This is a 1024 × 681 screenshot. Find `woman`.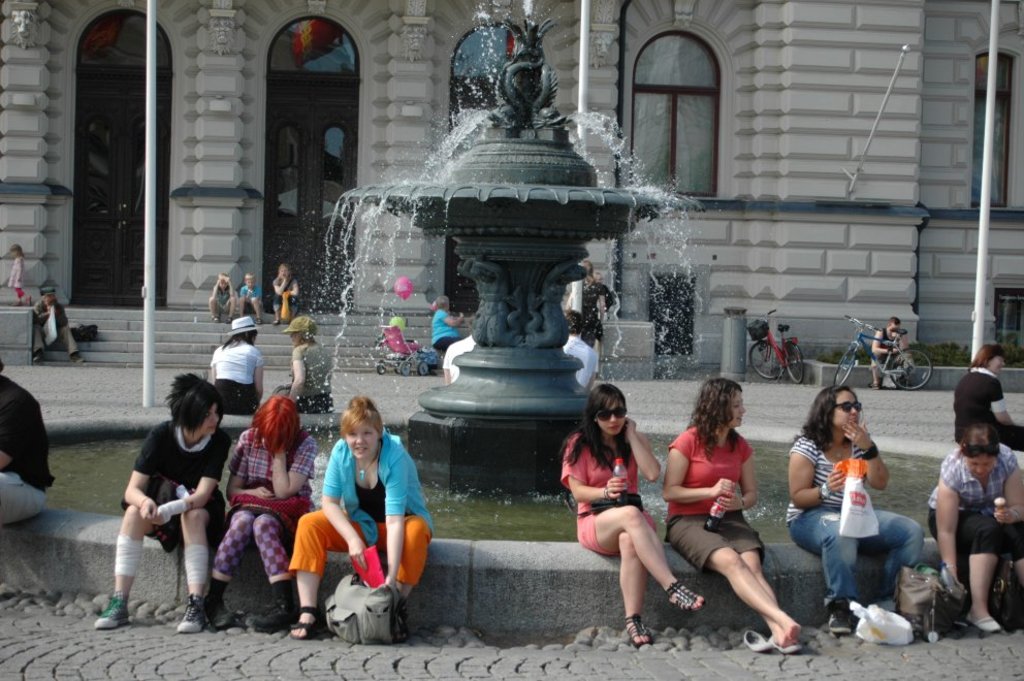
Bounding box: l=569, t=259, r=608, b=374.
